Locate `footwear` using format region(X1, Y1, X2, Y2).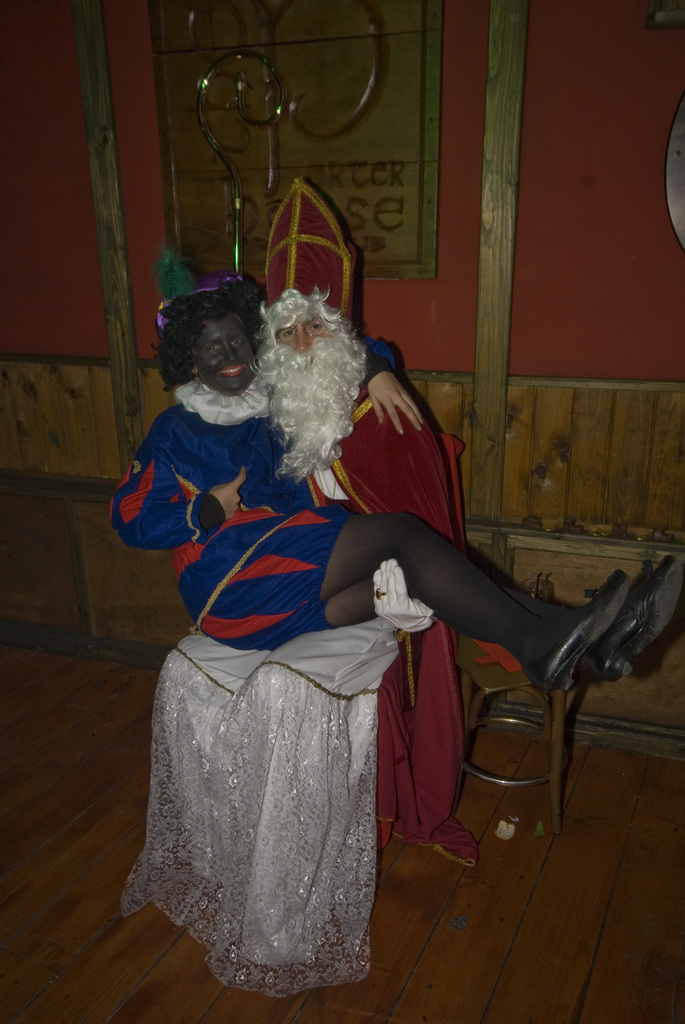
region(537, 570, 626, 708).
